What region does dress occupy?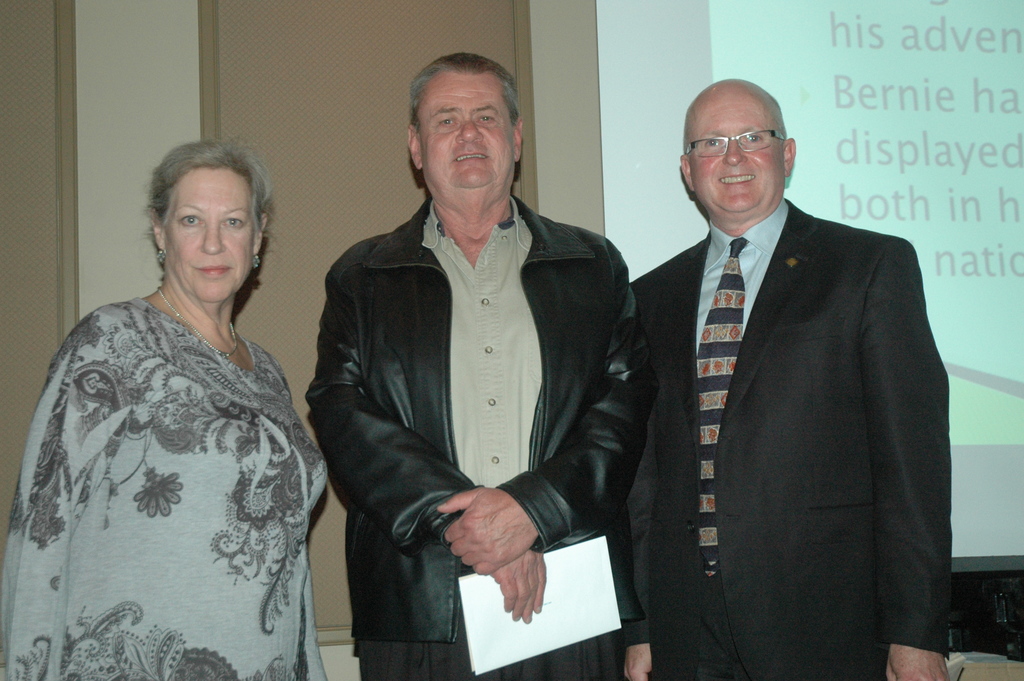
detection(0, 293, 328, 680).
